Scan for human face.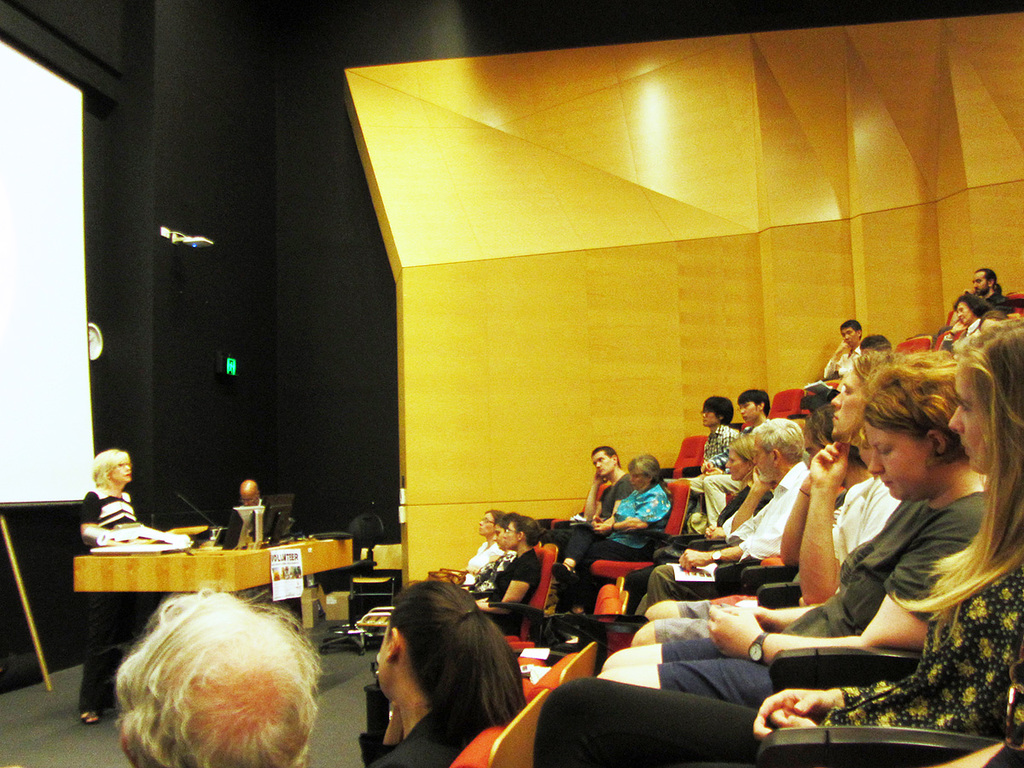
Scan result: <bbox>841, 329, 858, 348</bbox>.
